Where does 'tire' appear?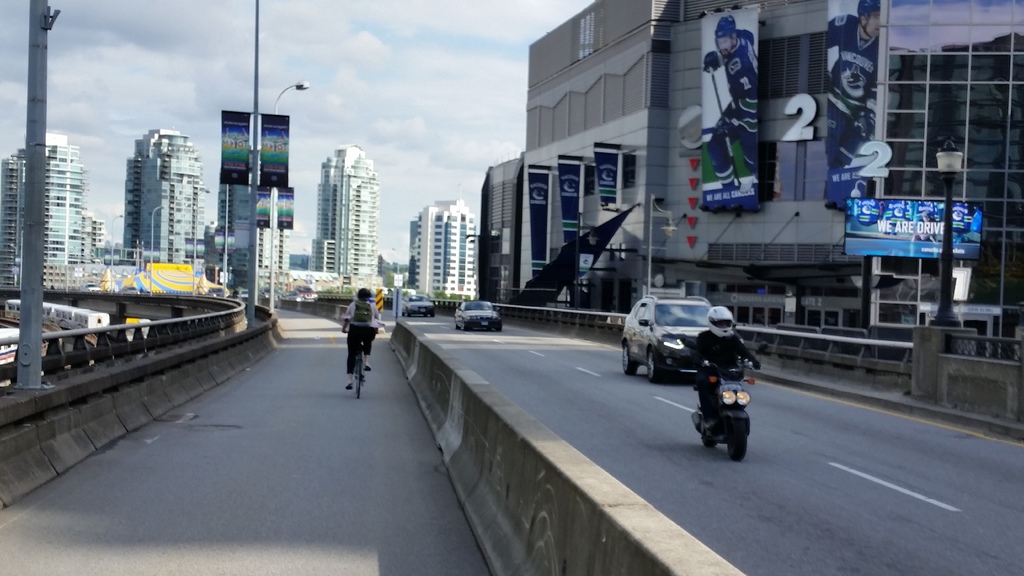
Appears at locate(403, 310, 410, 318).
